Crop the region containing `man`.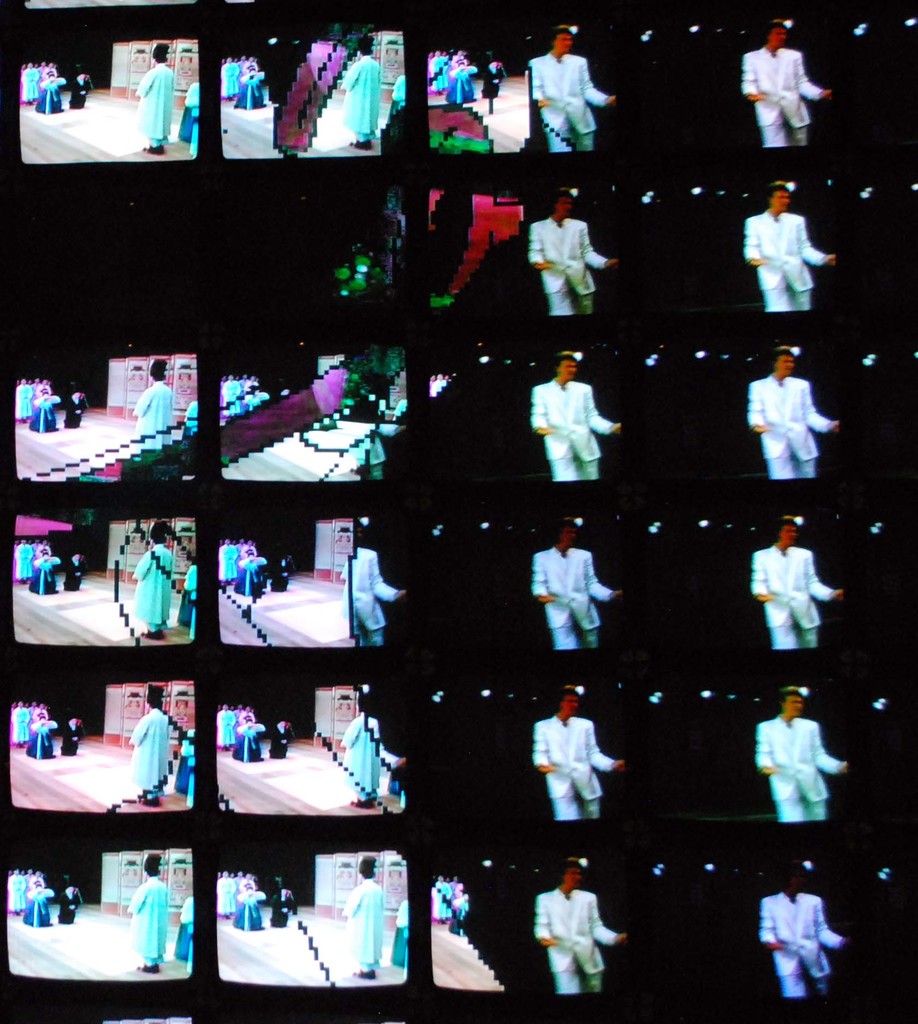
Crop region: pyautogui.locateOnScreen(129, 854, 171, 973).
